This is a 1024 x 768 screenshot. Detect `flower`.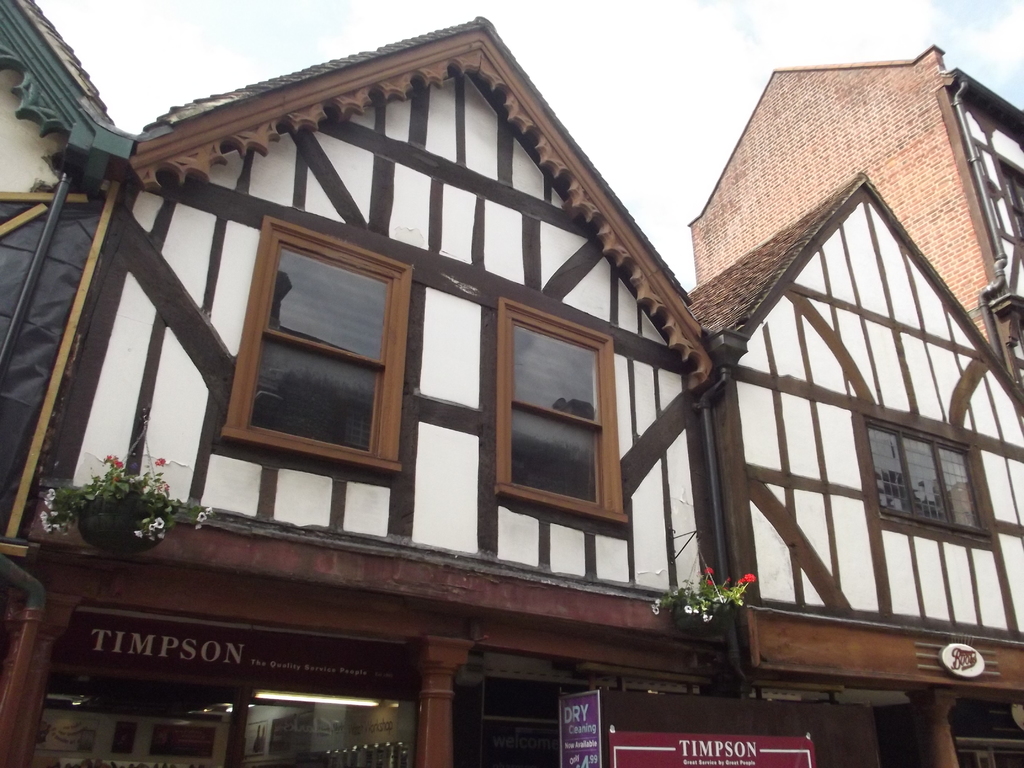
(left=140, top=518, right=149, bottom=523).
